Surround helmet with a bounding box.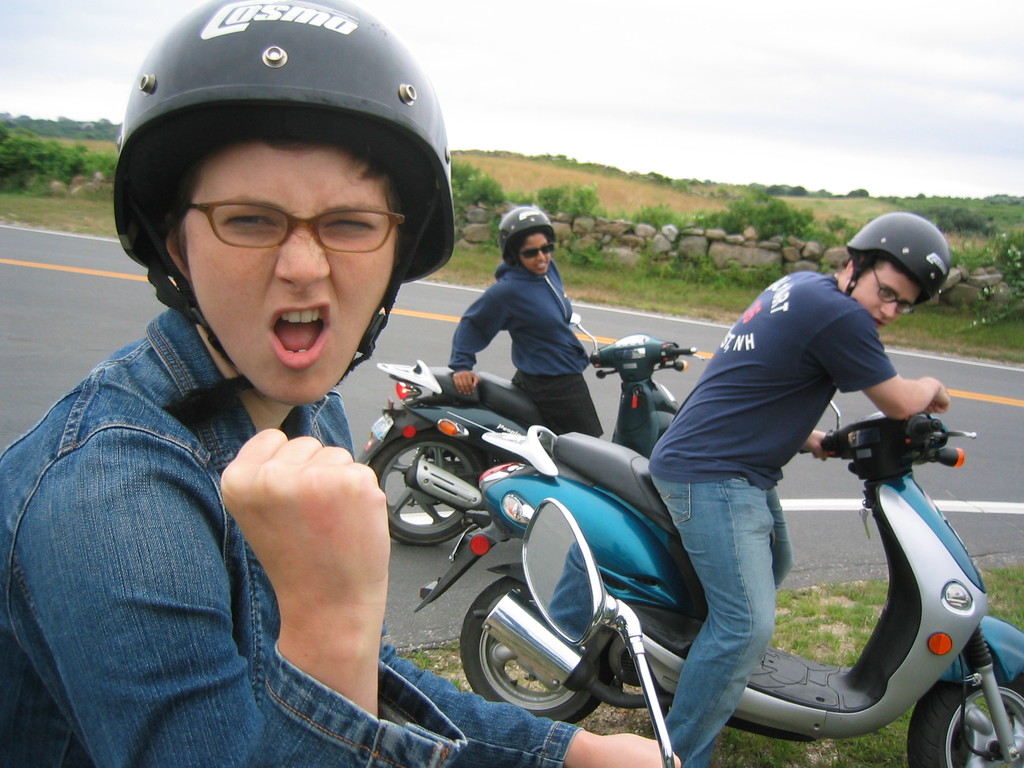
104, 6, 451, 399.
